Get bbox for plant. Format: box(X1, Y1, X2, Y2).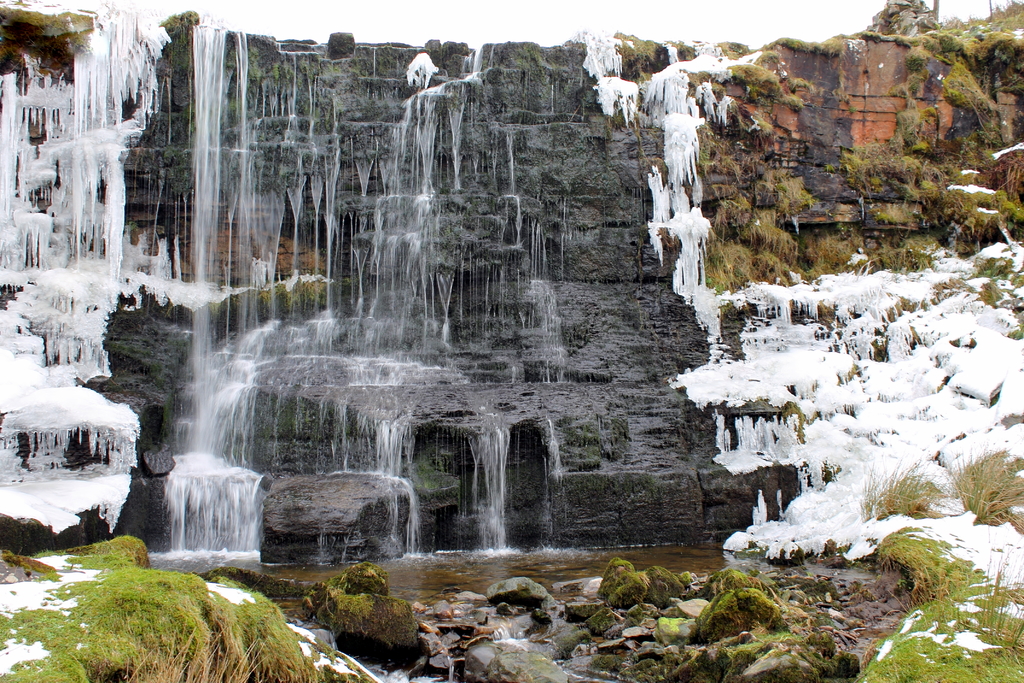
box(935, 442, 1023, 541).
